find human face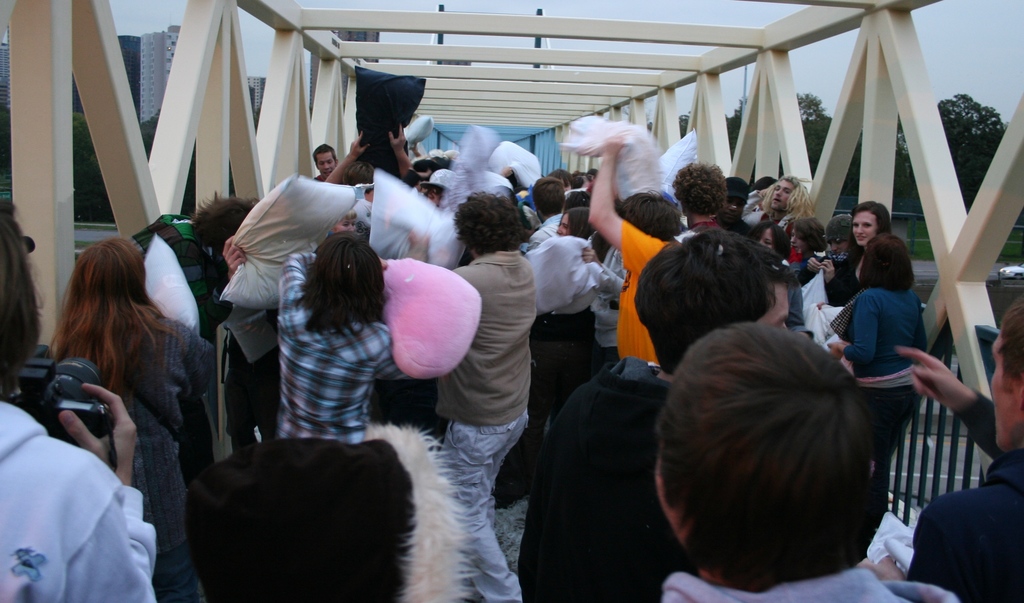
{"left": 852, "top": 209, "right": 880, "bottom": 249}
